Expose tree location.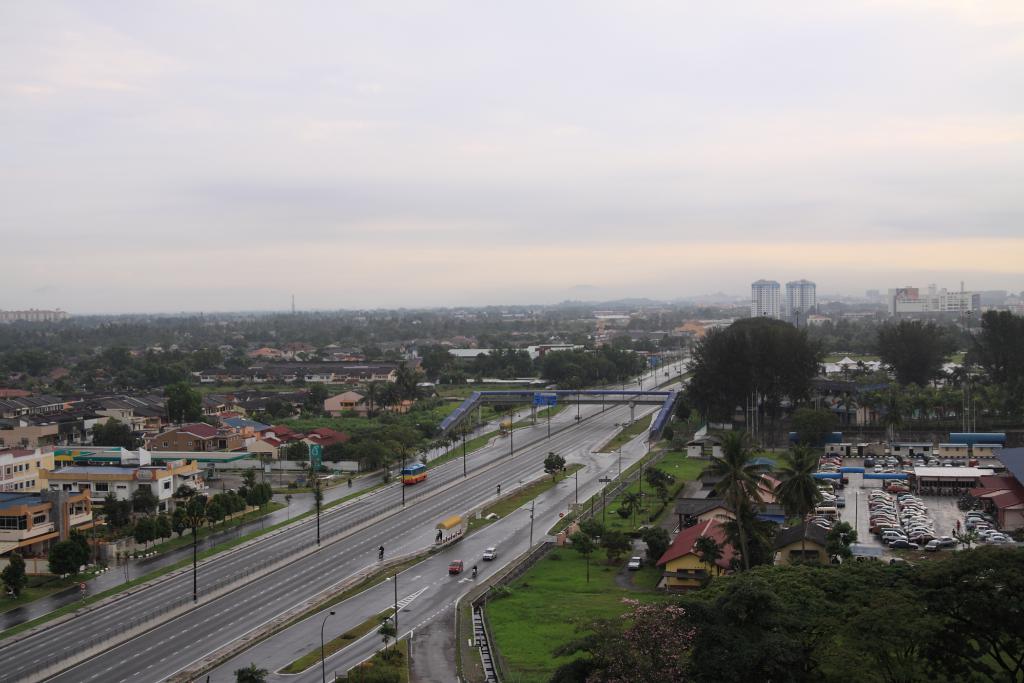
Exposed at 379:613:396:646.
